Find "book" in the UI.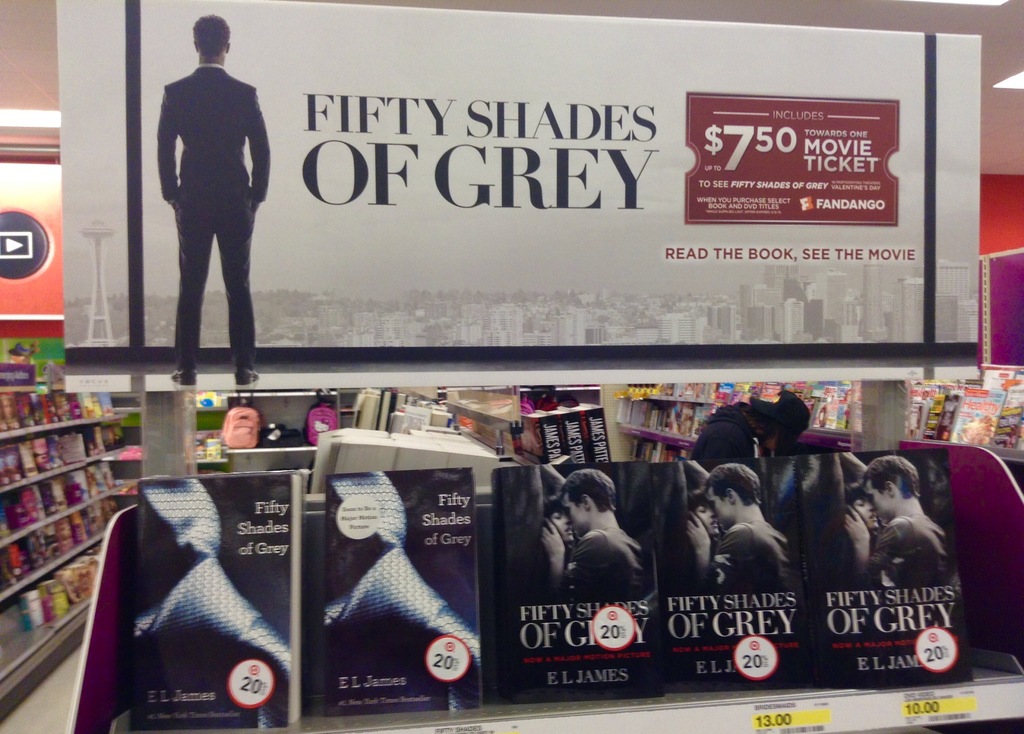
UI element at x1=317 y1=460 x2=484 y2=714.
